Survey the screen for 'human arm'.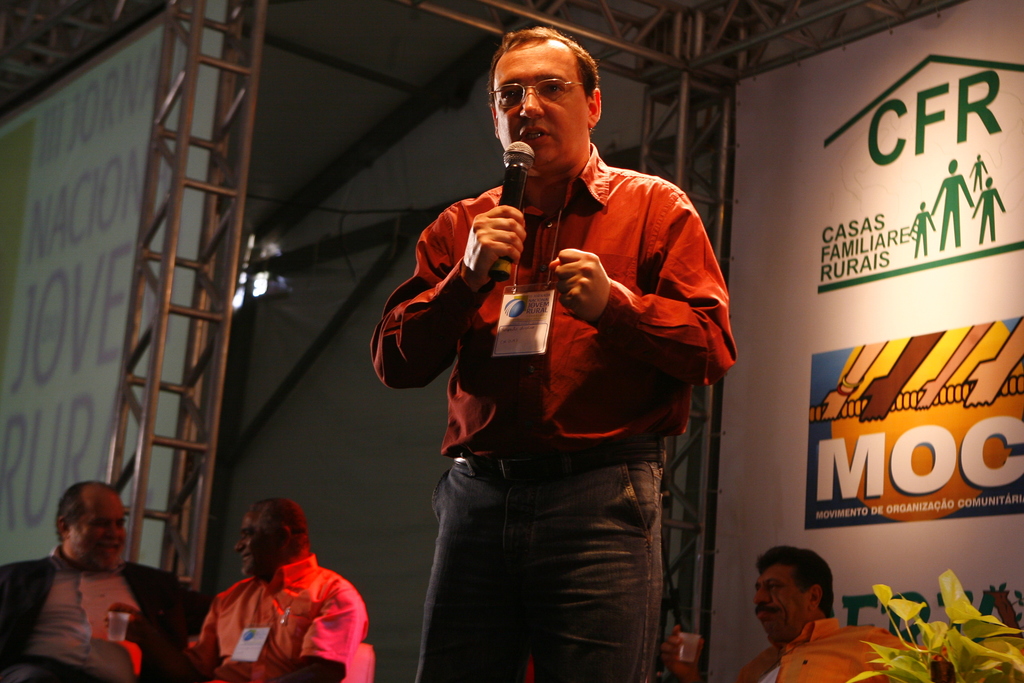
Survey found: [666, 625, 758, 682].
